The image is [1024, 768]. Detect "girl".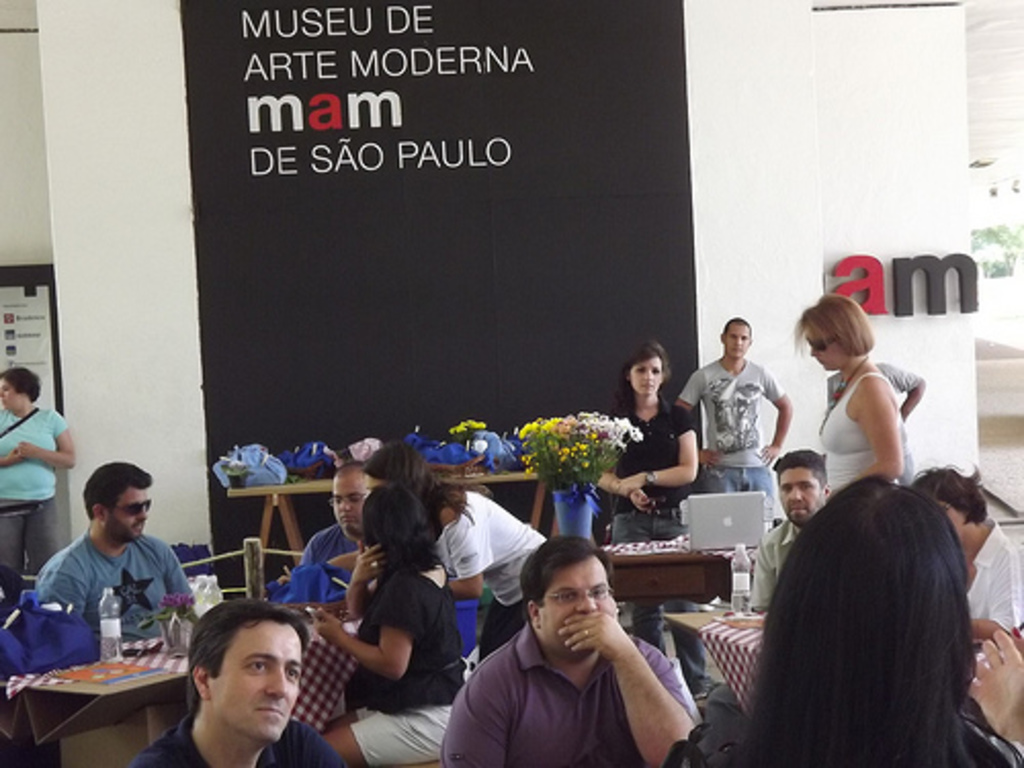
Detection: Rect(305, 487, 469, 756).
